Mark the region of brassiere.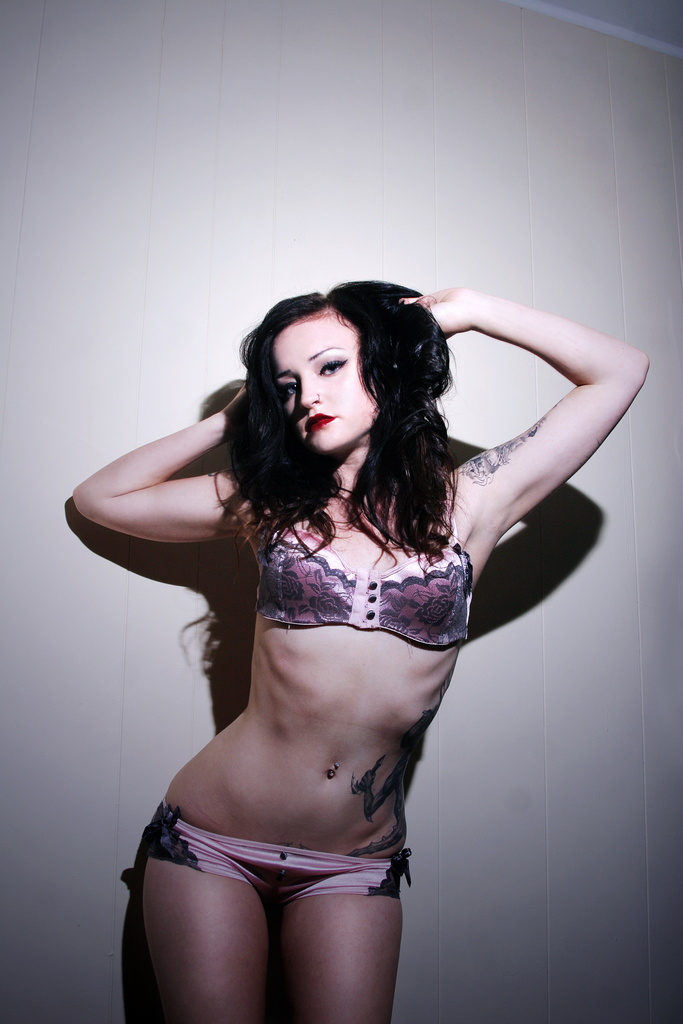
Region: l=252, t=506, r=473, b=653.
